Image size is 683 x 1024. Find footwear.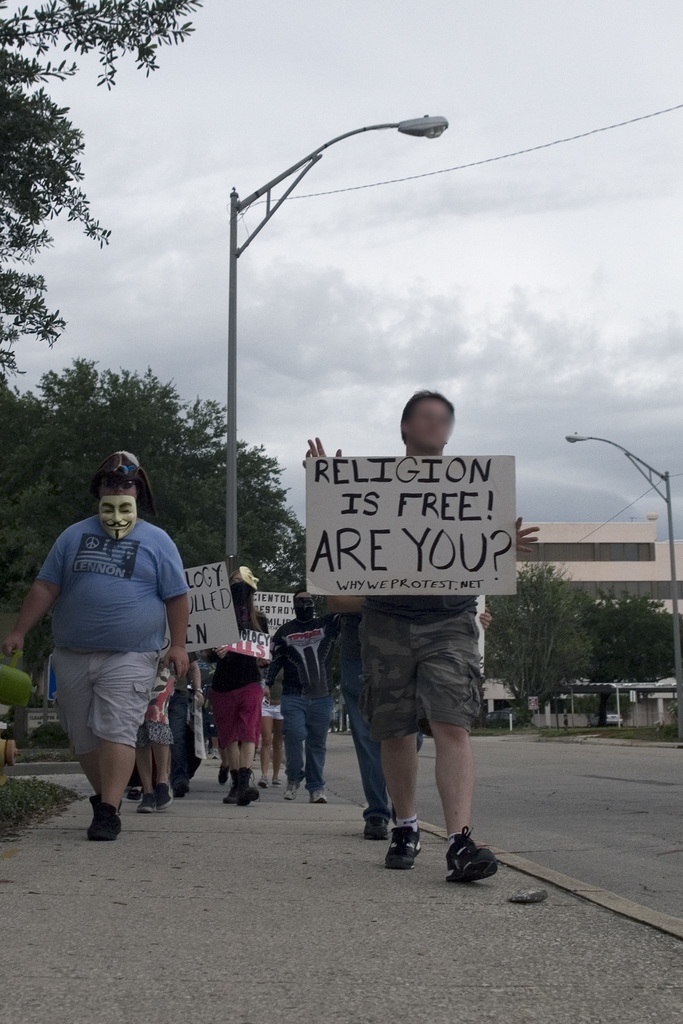
x1=206 y1=744 x2=213 y2=756.
